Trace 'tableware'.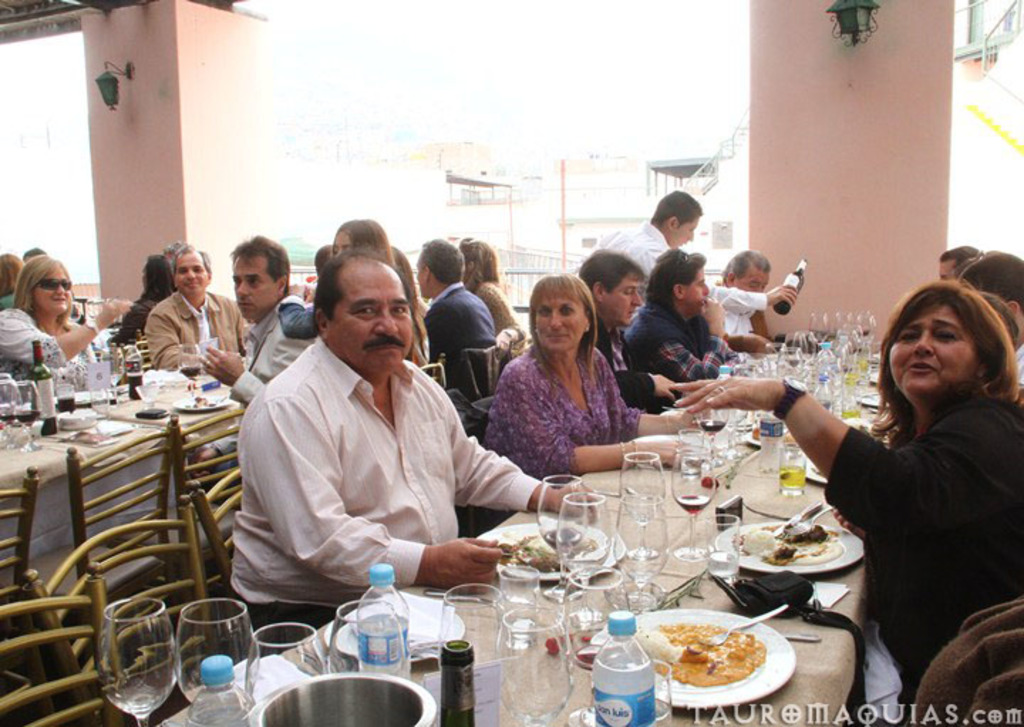
Traced to box(478, 518, 604, 580).
